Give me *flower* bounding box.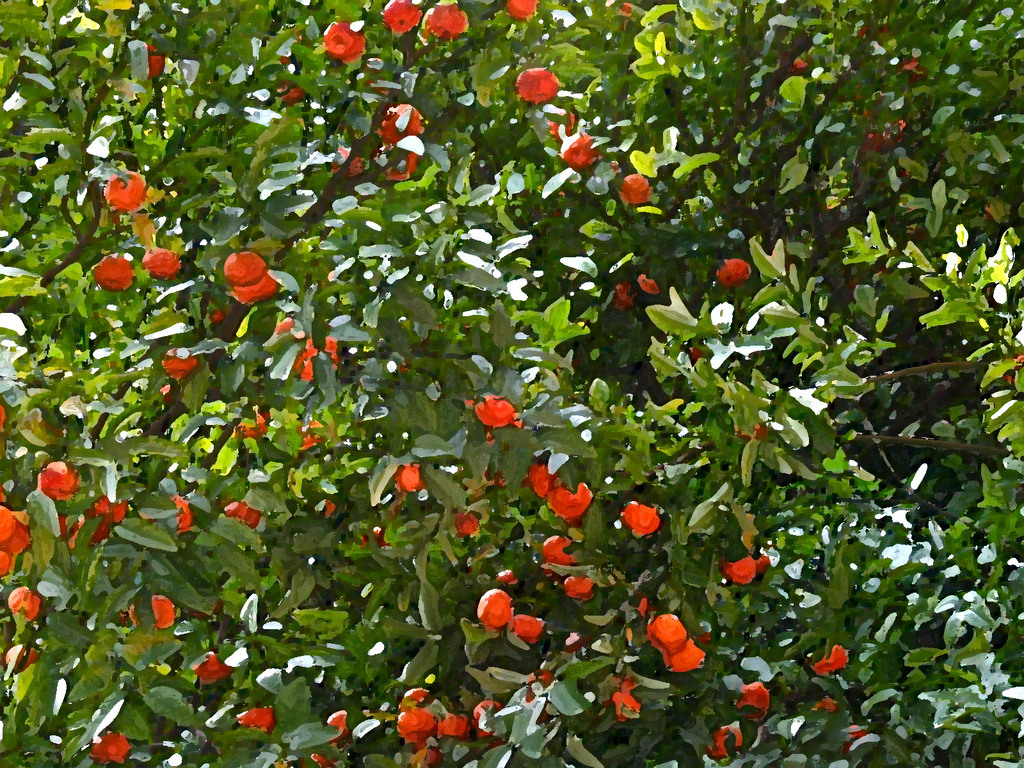
BBox(374, 100, 420, 141).
